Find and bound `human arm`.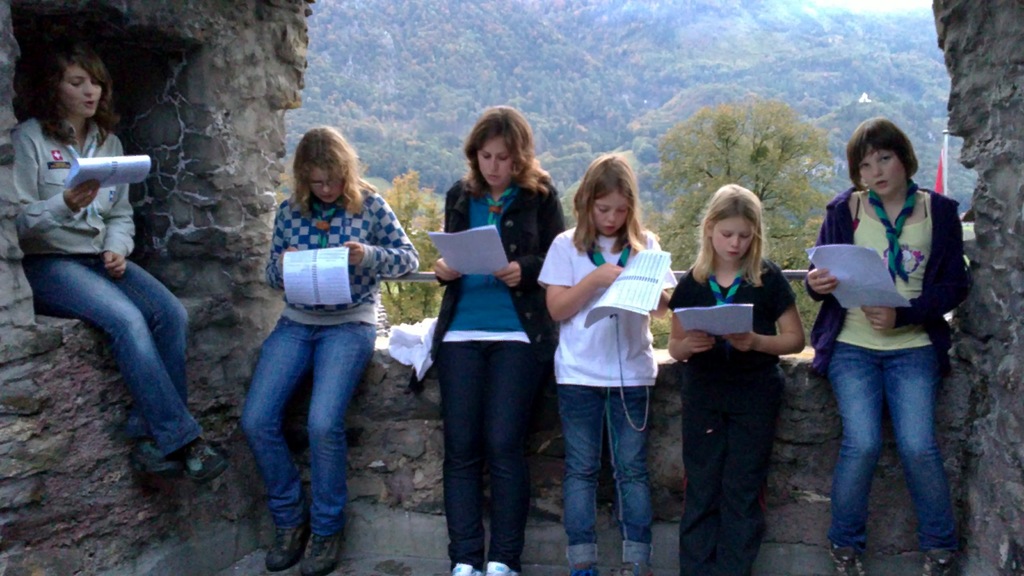
Bound: [x1=8, y1=125, x2=104, y2=240].
